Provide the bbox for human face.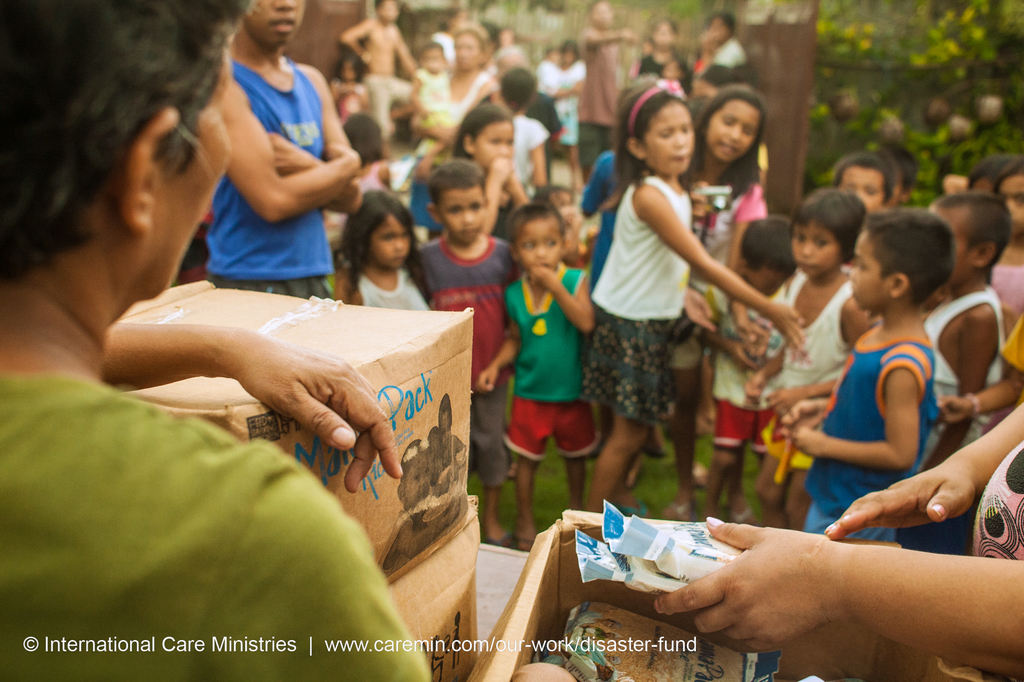
BBox(846, 232, 889, 313).
